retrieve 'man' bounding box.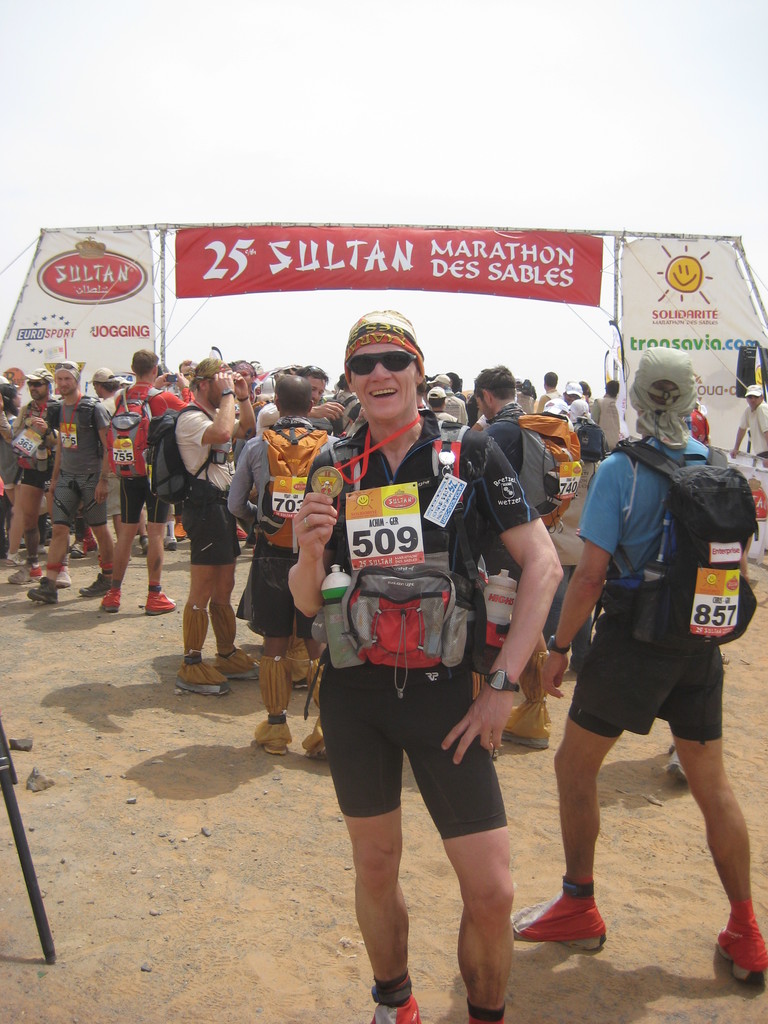
Bounding box: bbox(515, 367, 757, 927).
